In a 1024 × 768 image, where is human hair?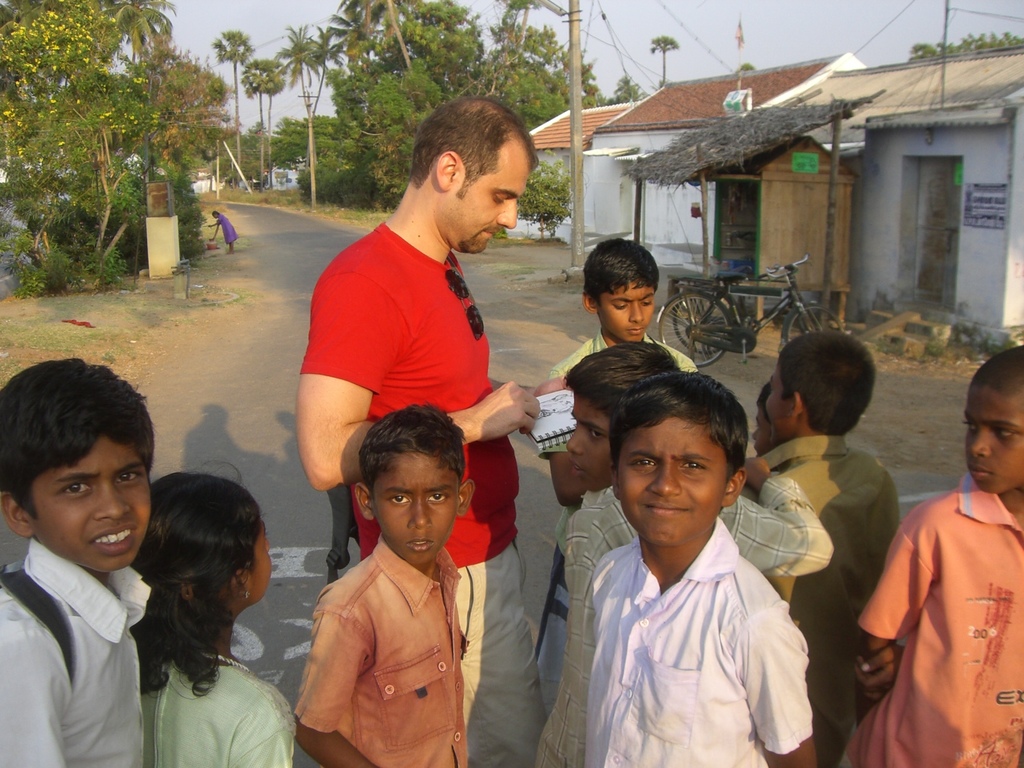
BBox(412, 98, 540, 201).
